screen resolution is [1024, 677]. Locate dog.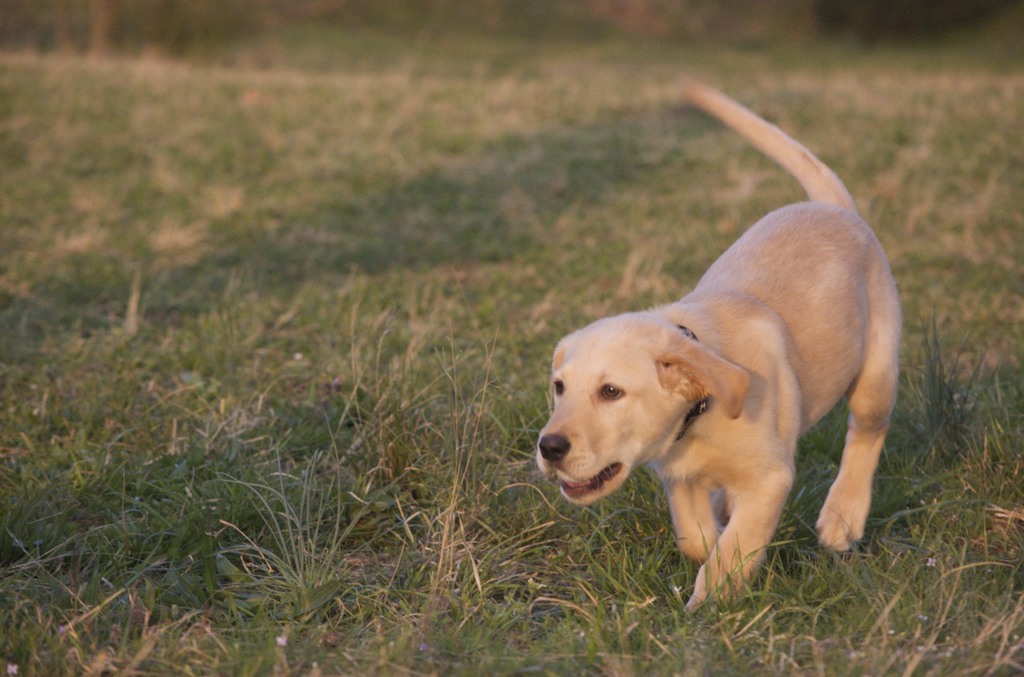
x1=535, y1=74, x2=899, y2=617.
